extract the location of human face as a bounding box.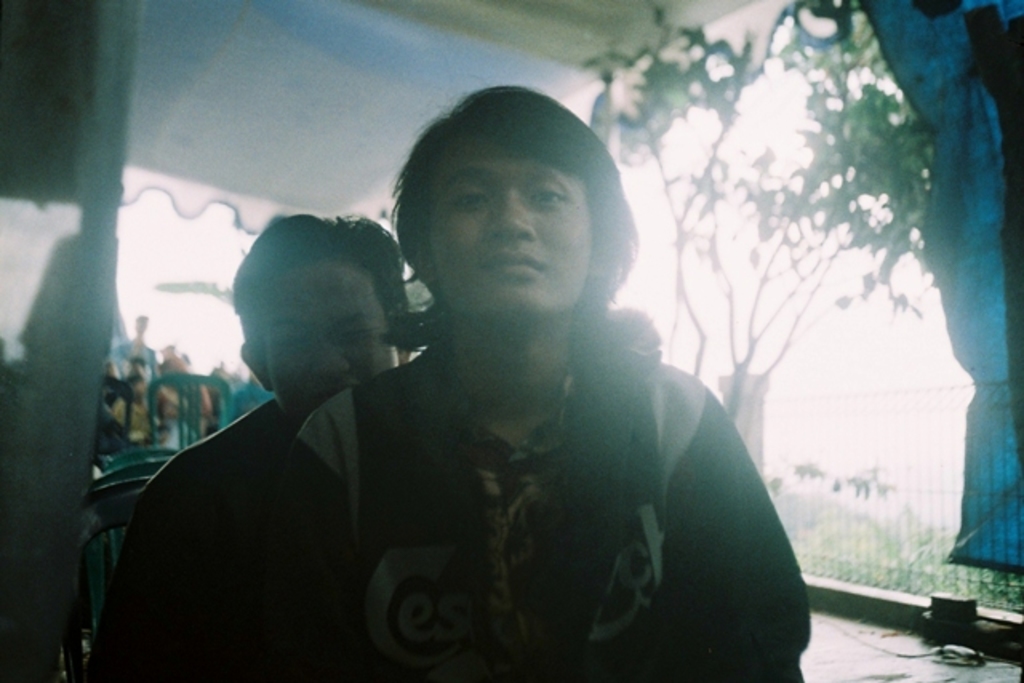
[x1=429, y1=142, x2=592, y2=320].
